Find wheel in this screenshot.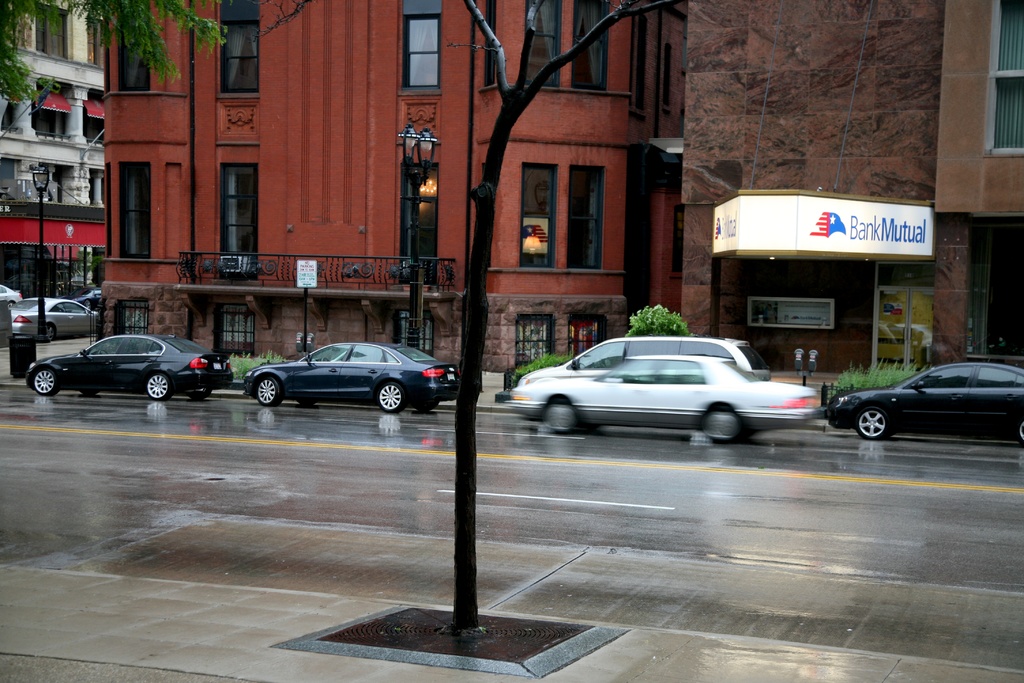
The bounding box for wheel is {"left": 1014, "top": 420, "right": 1023, "bottom": 443}.
